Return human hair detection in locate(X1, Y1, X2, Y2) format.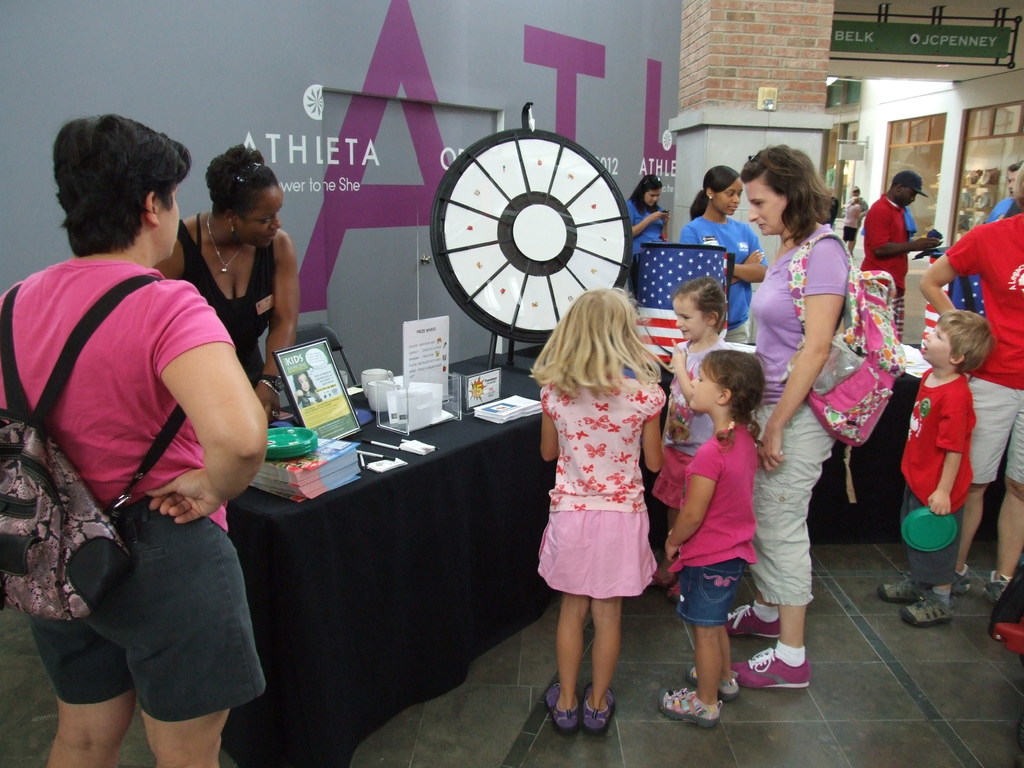
locate(530, 279, 677, 401).
